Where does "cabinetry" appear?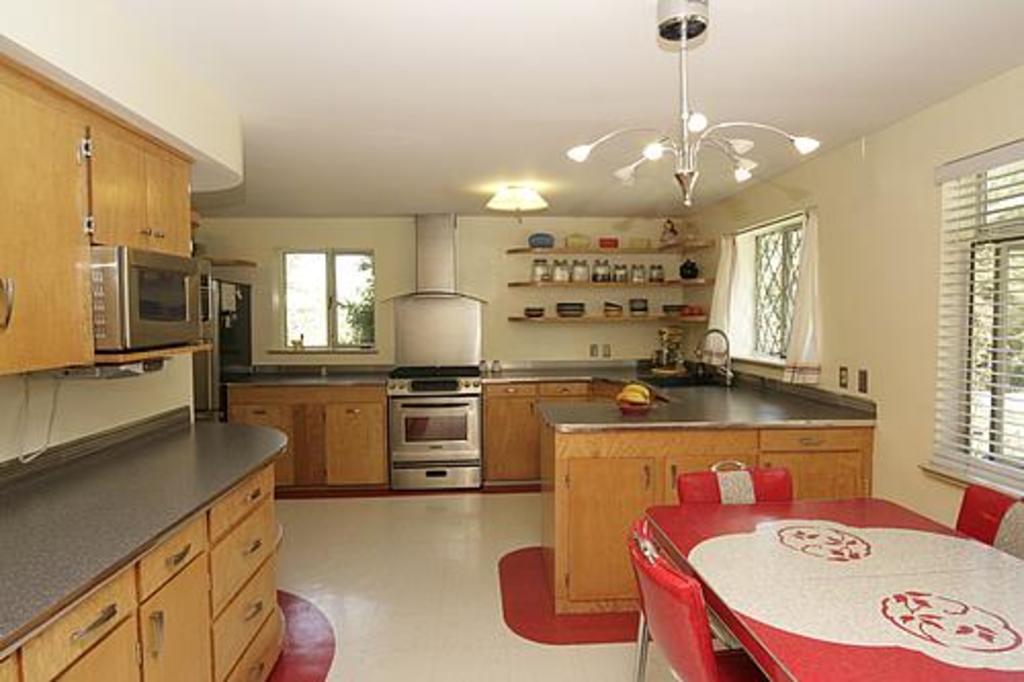
Appears at [0, 463, 283, 680].
